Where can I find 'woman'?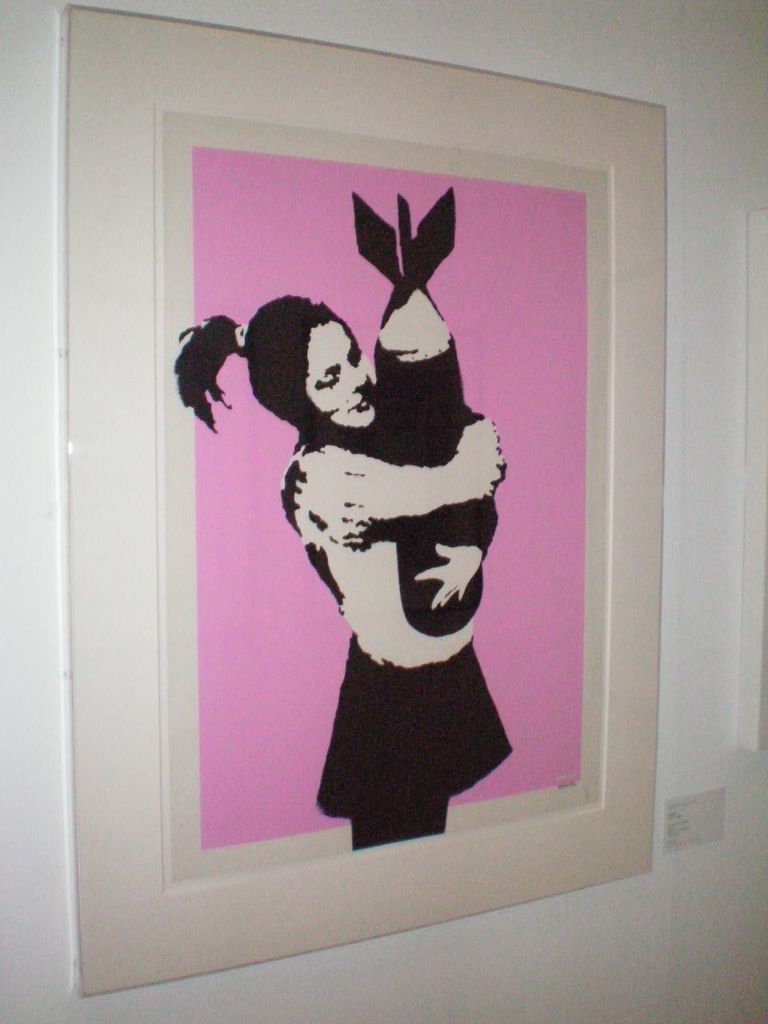
You can find it at box(168, 288, 510, 837).
